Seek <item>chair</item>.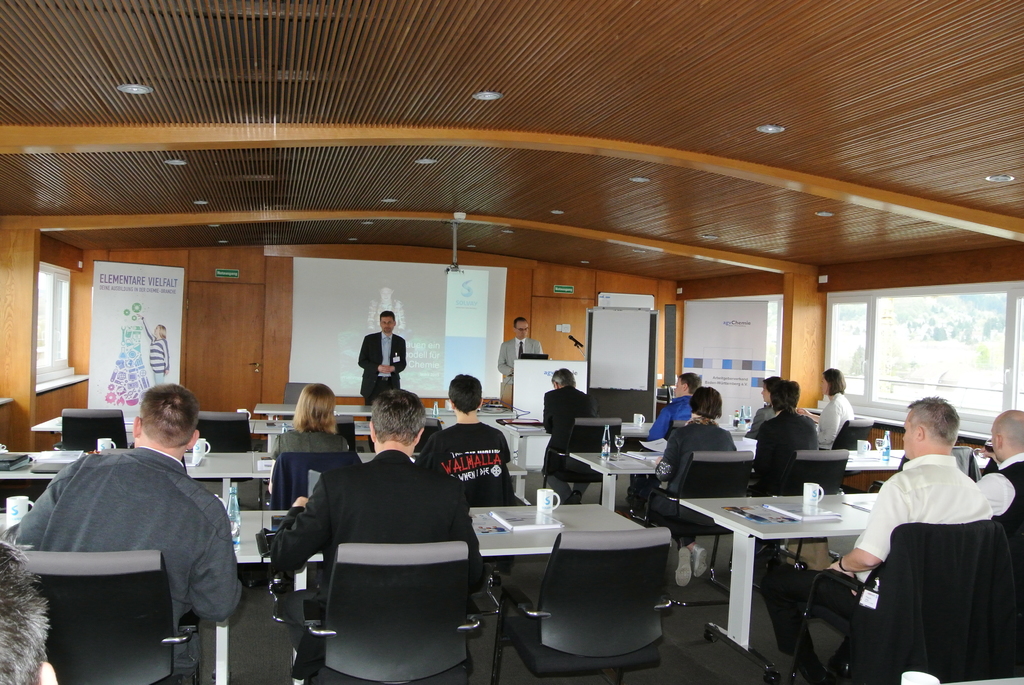
crop(29, 544, 204, 682).
